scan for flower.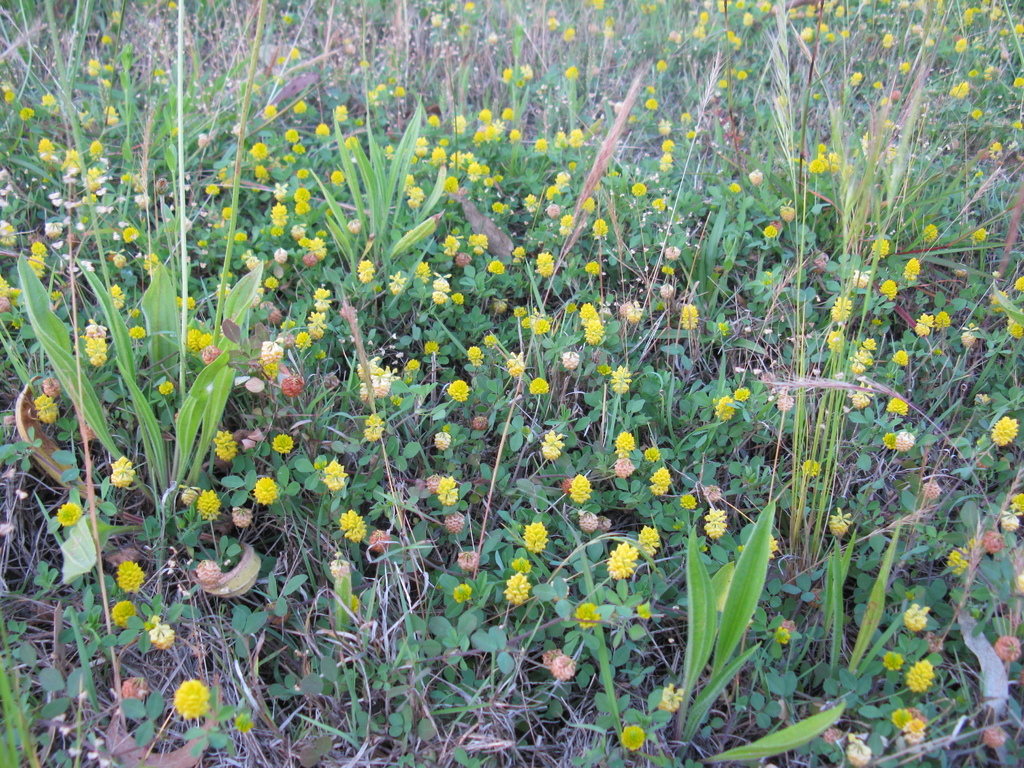
Scan result: box=[235, 712, 257, 735].
